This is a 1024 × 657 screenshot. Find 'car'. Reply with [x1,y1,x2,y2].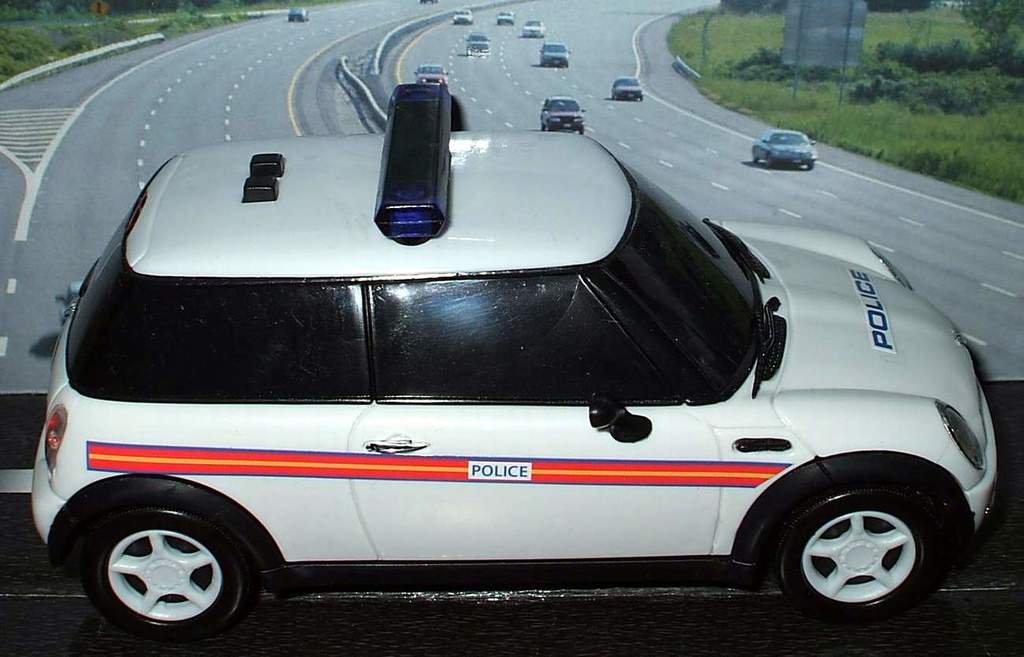
[540,41,572,69].
